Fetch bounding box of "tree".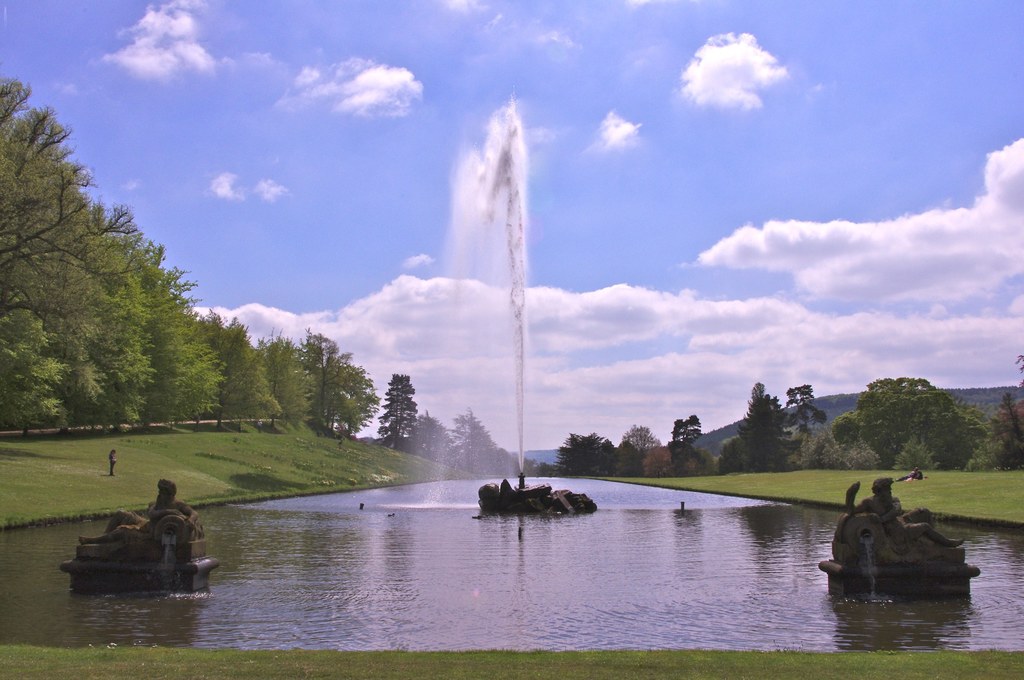
Bbox: detection(152, 278, 235, 442).
